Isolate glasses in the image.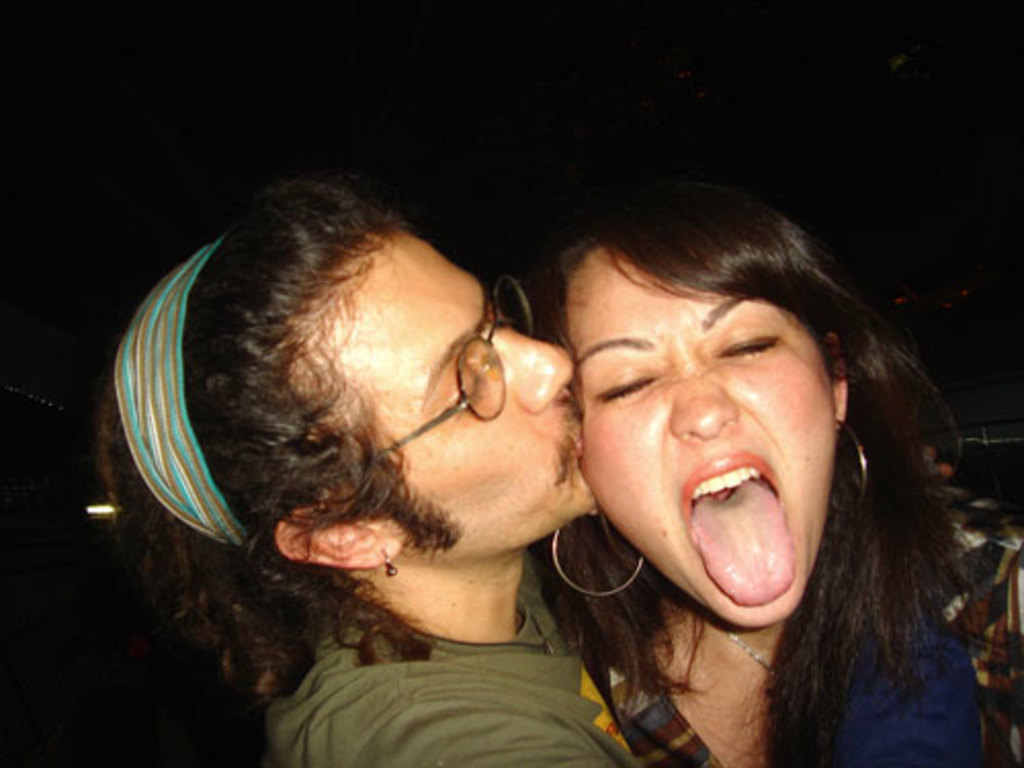
Isolated region: 311:270:539:483.
